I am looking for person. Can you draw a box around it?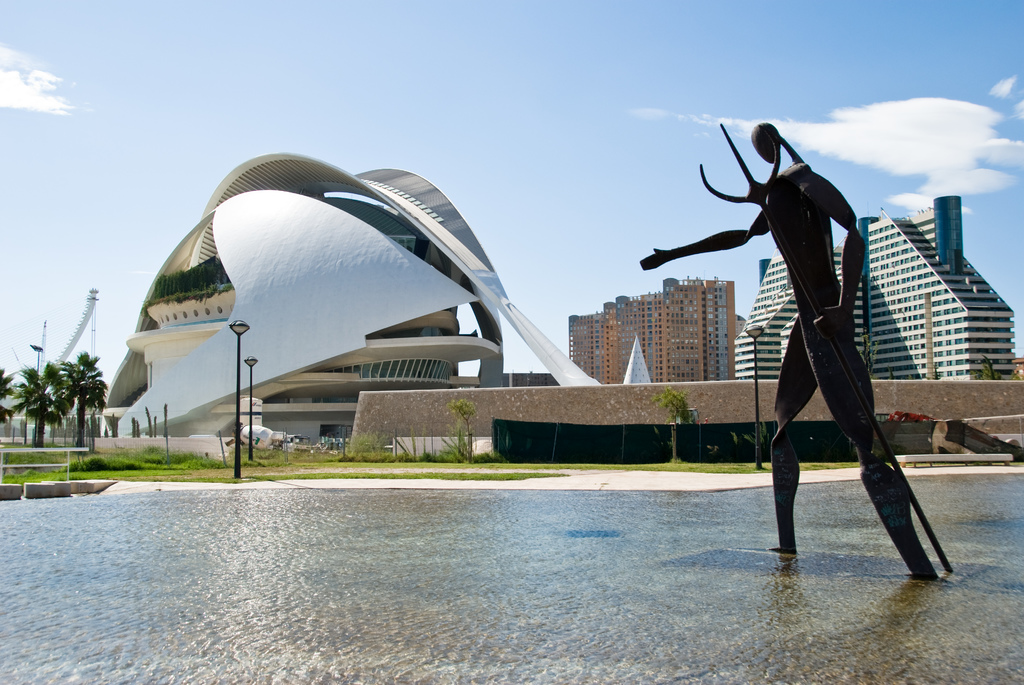
Sure, the bounding box is bbox(620, 100, 950, 602).
